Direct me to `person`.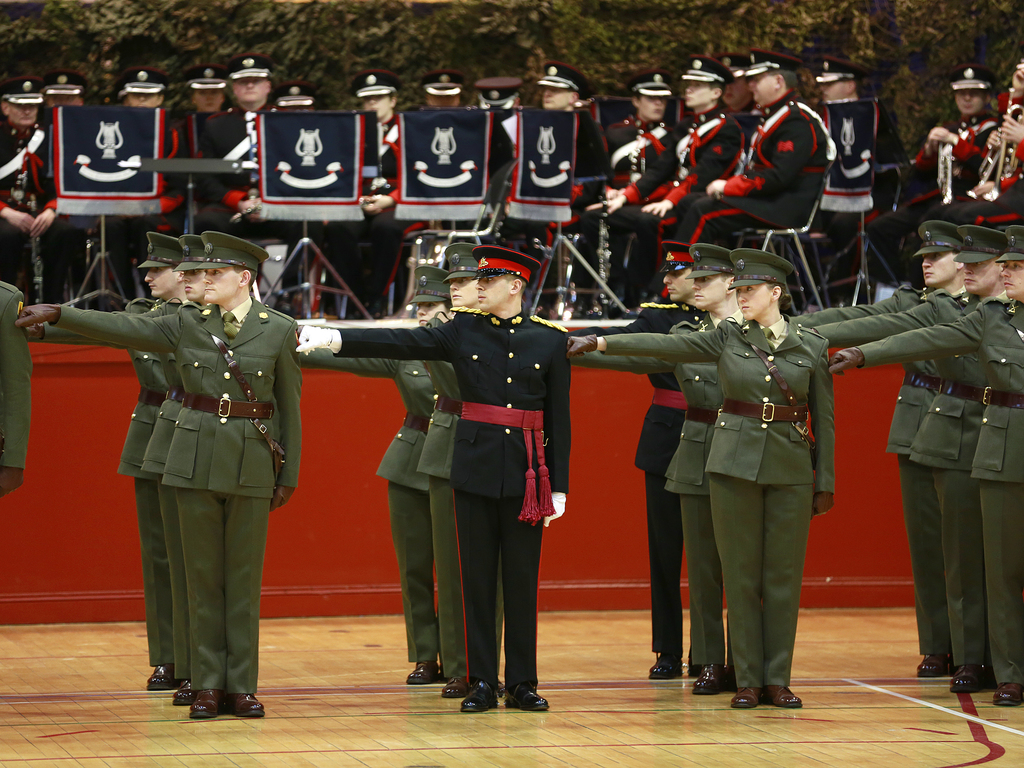
Direction: detection(44, 65, 88, 105).
